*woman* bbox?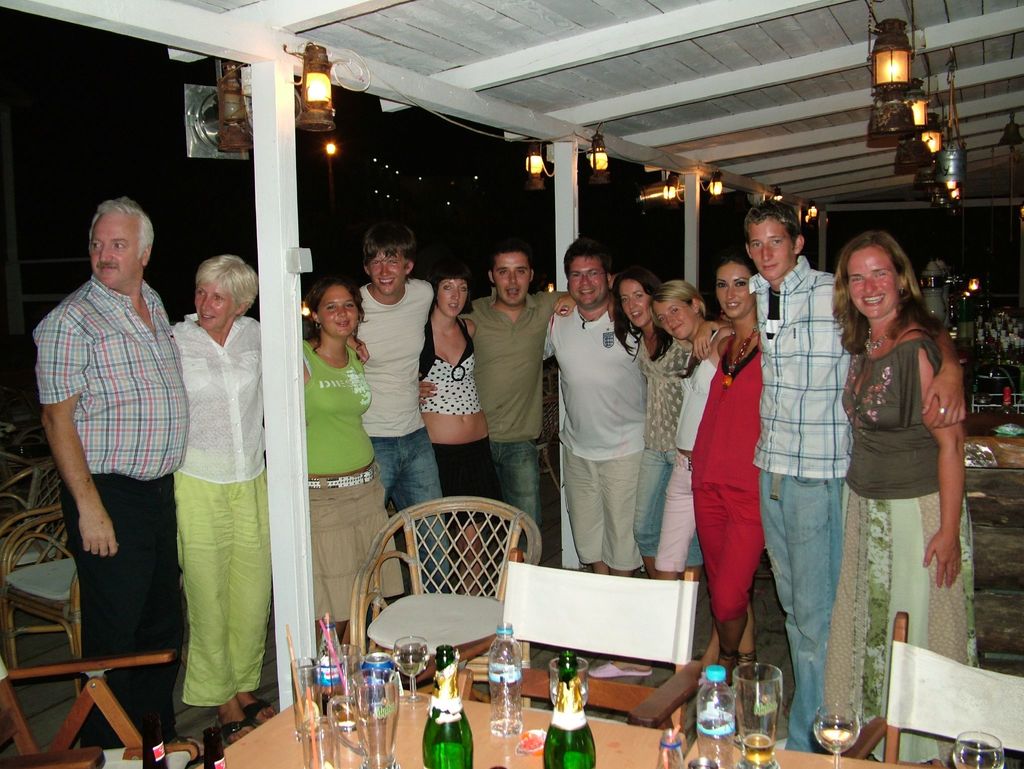
box=[420, 262, 506, 593]
